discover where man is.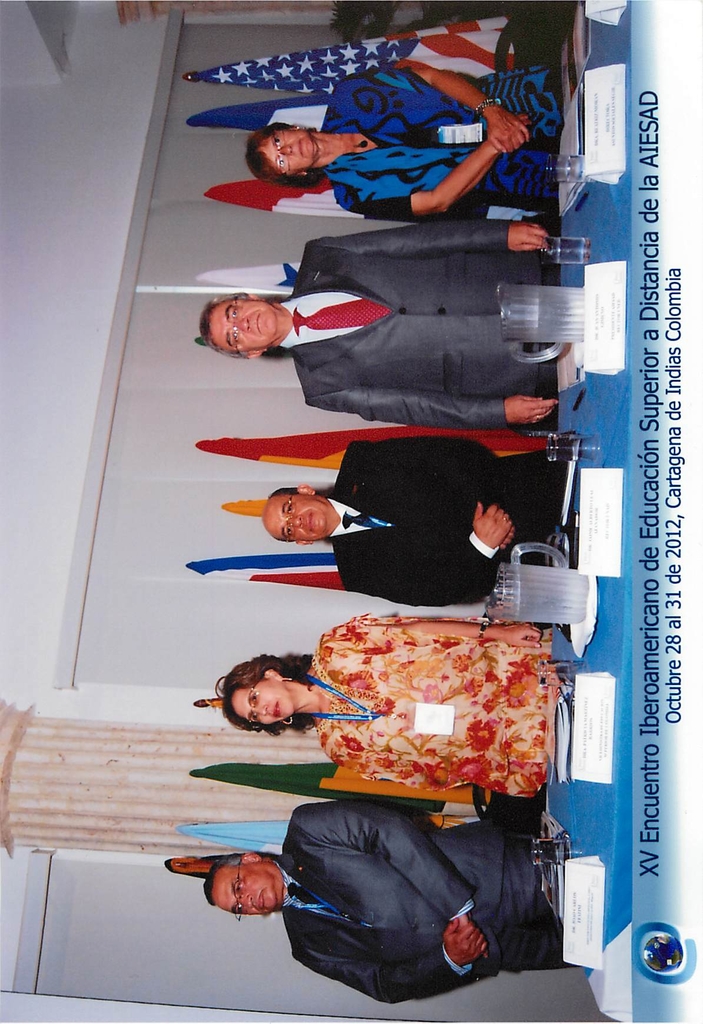
Discovered at (201, 798, 581, 1005).
